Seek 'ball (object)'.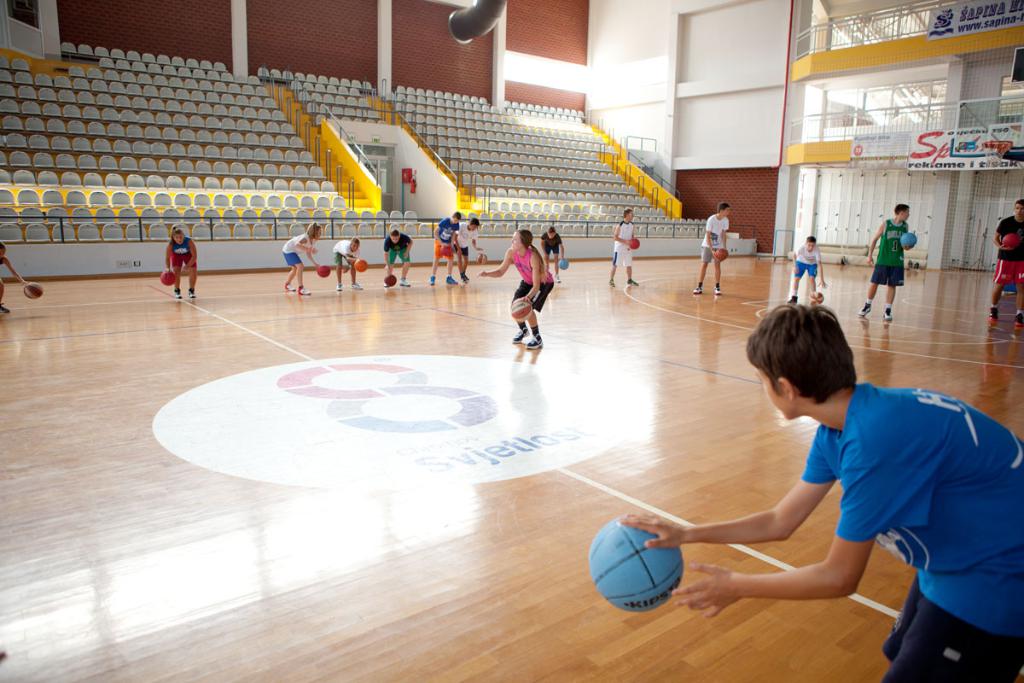
detection(480, 253, 486, 262).
